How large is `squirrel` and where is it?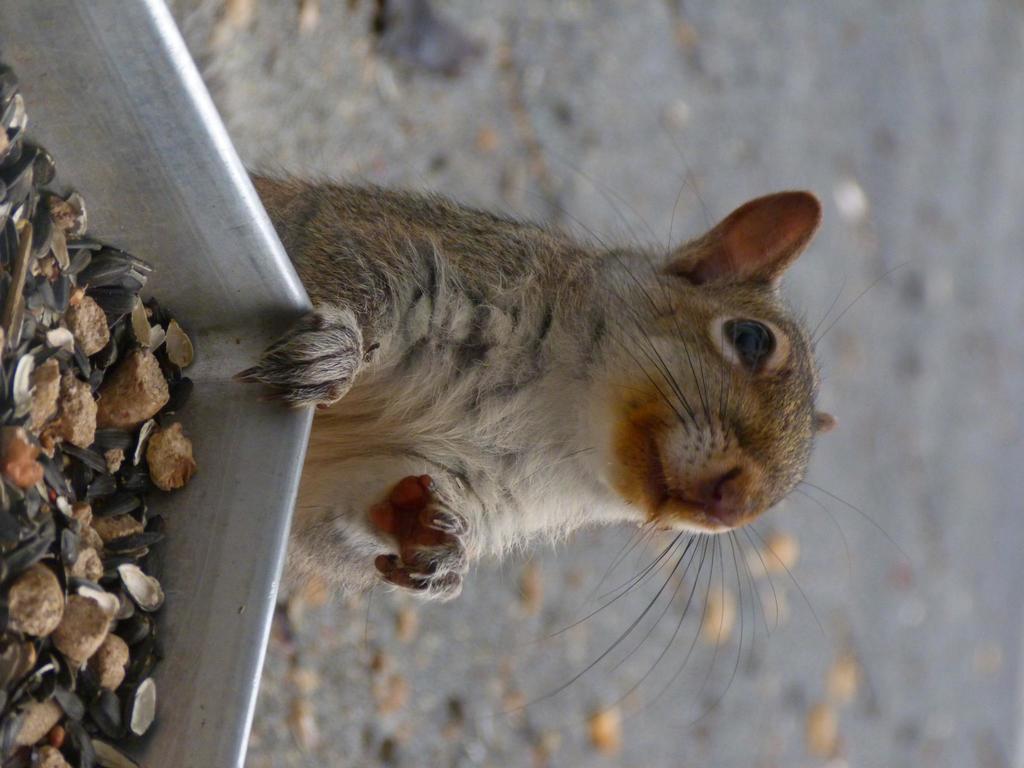
Bounding box: [239, 94, 933, 743].
